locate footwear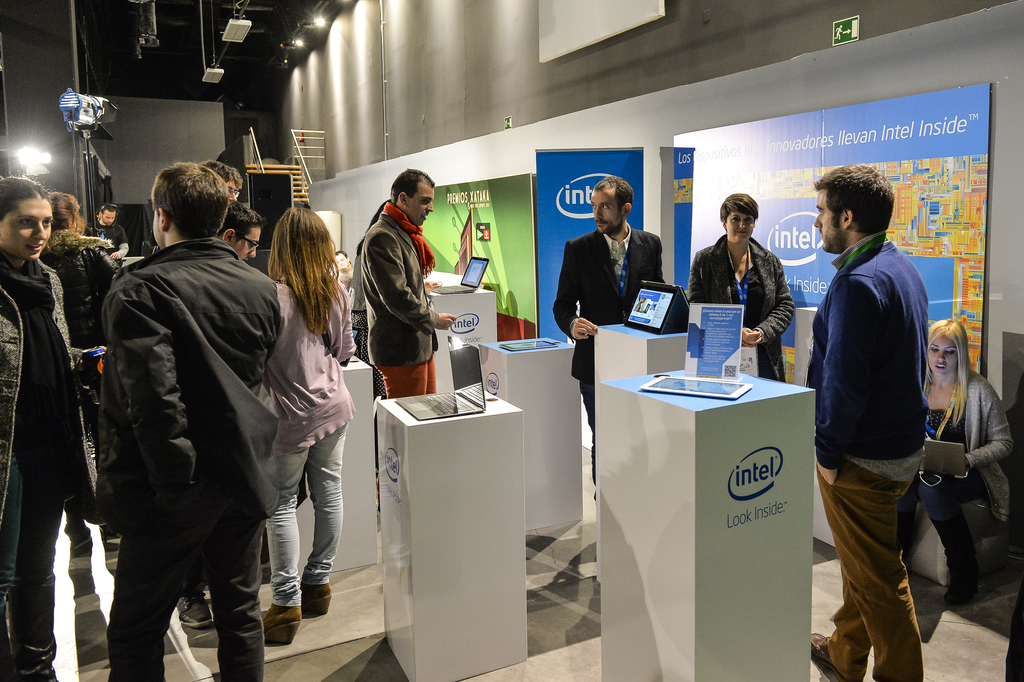
(x1=175, y1=587, x2=212, y2=630)
